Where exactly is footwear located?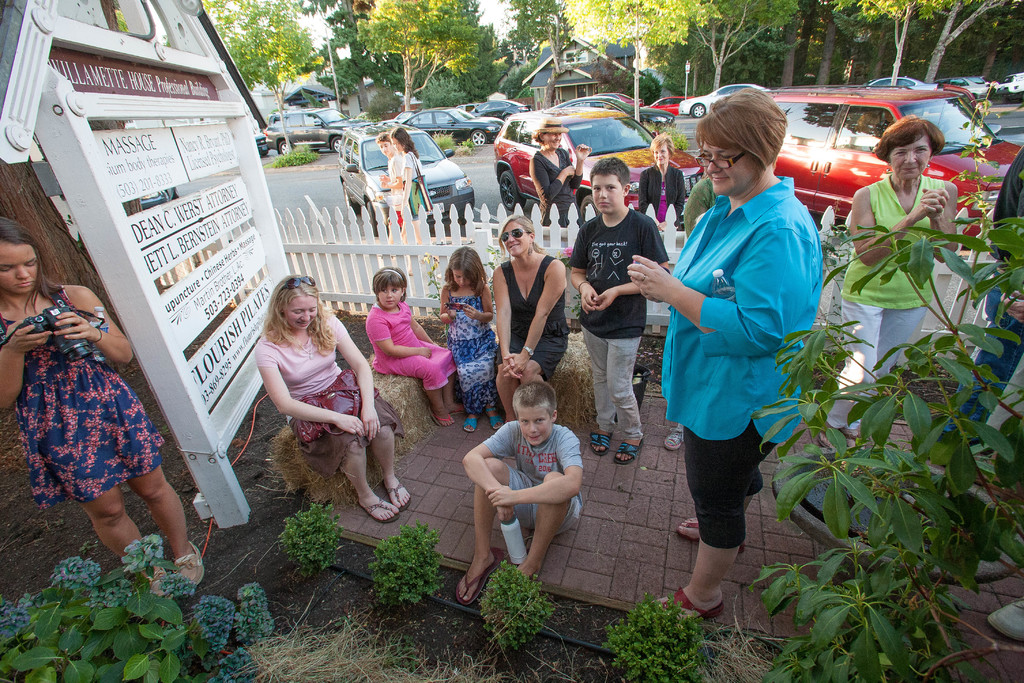
Its bounding box is select_region(386, 484, 413, 511).
